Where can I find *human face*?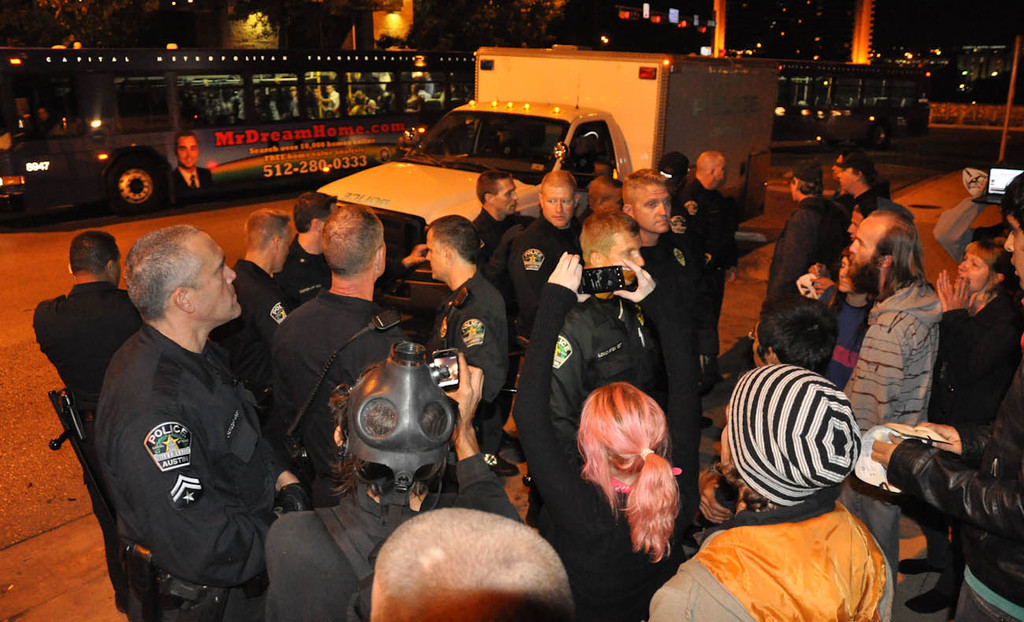
You can find it at [left=953, top=250, right=988, bottom=294].
